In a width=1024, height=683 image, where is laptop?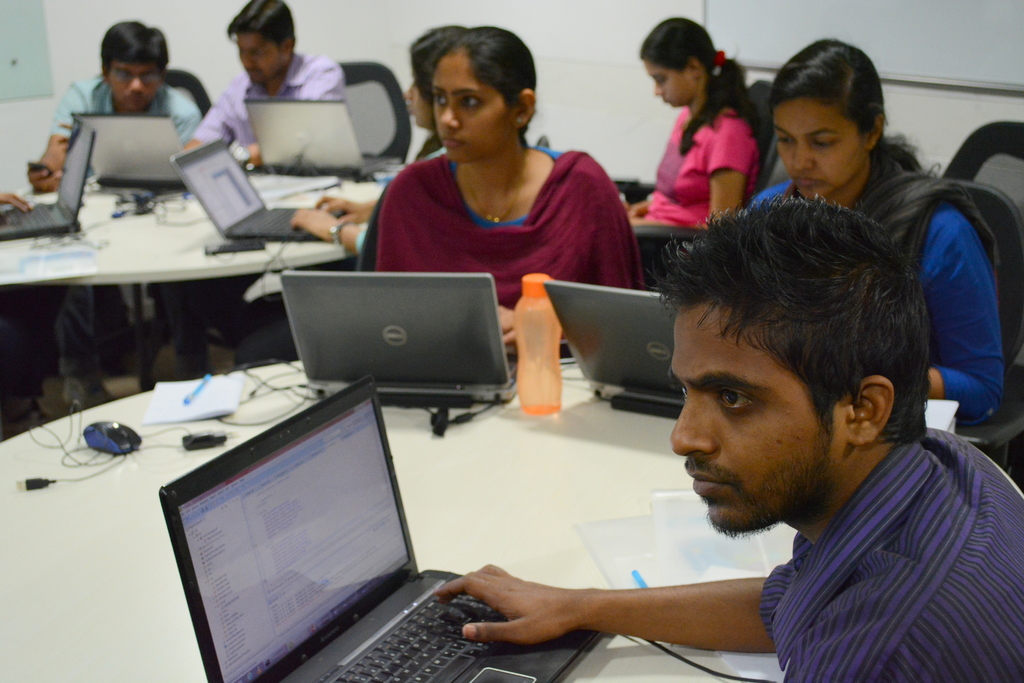
(left=69, top=111, right=189, bottom=192).
